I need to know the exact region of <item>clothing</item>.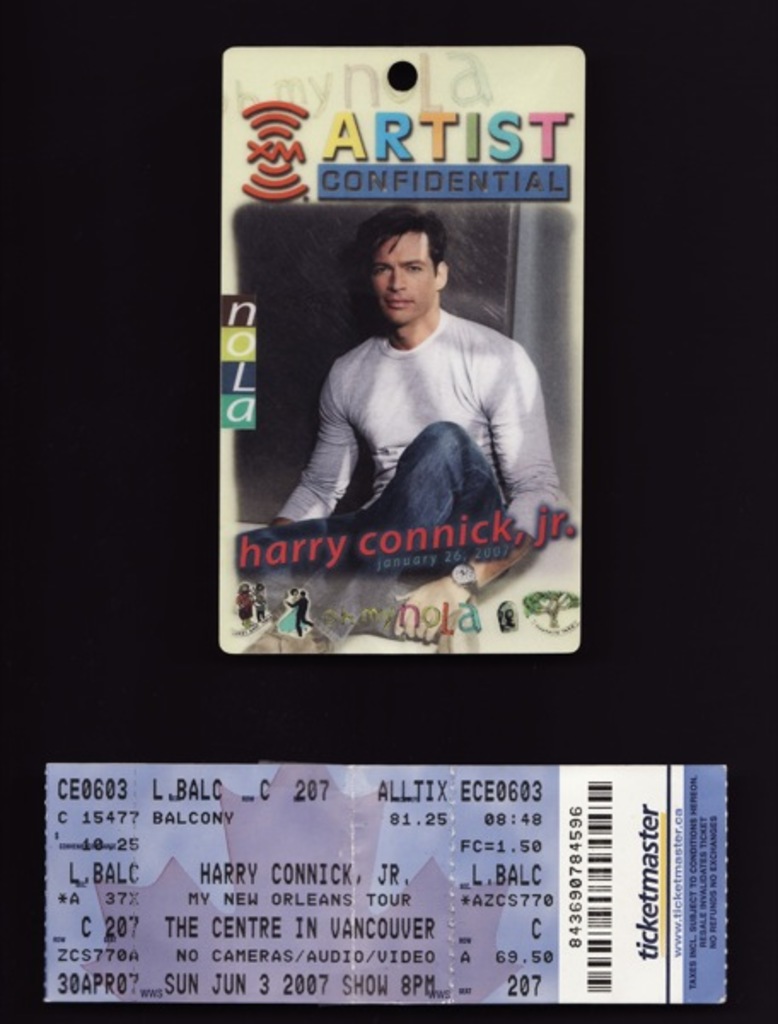
Region: Rect(234, 304, 573, 643).
